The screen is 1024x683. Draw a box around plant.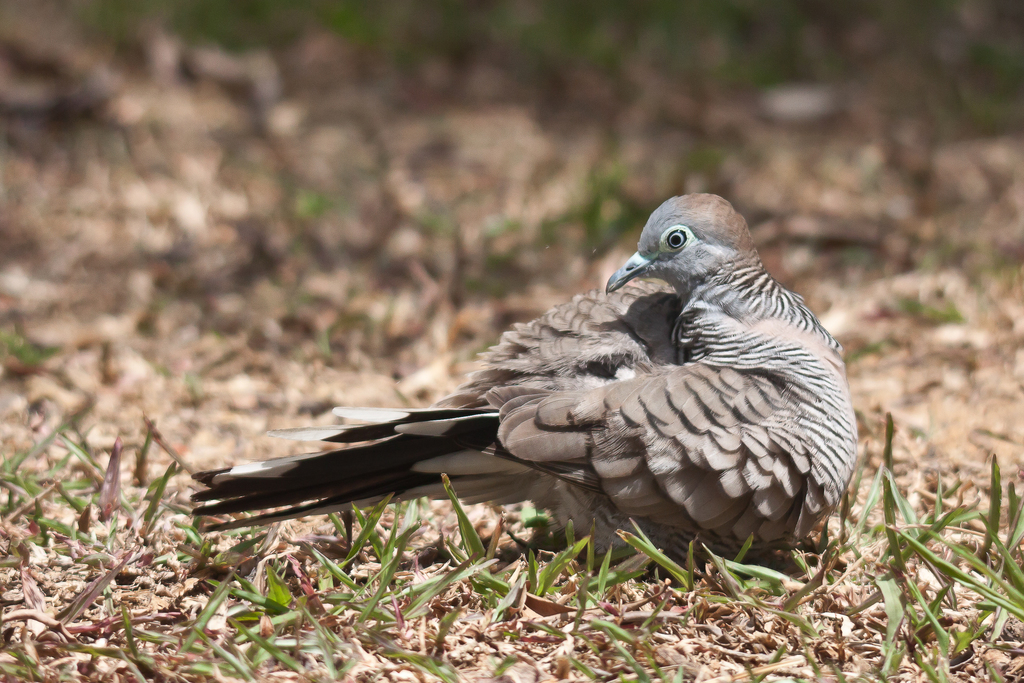
(left=0, top=334, right=59, bottom=369).
